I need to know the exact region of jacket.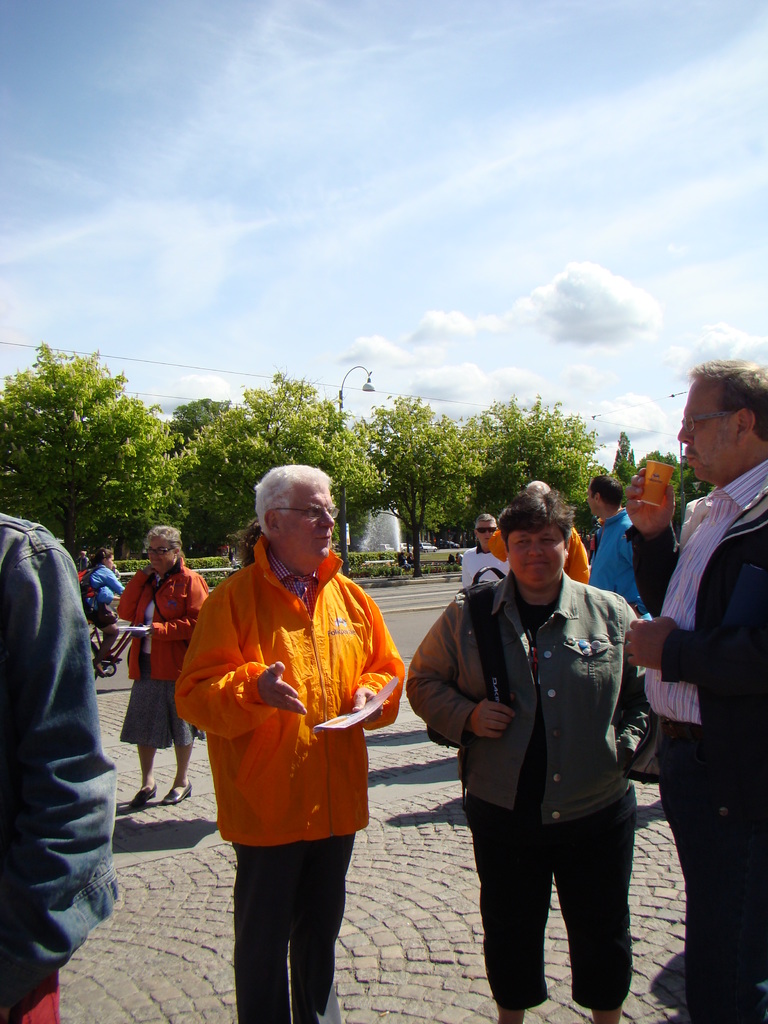
Region: bbox=[116, 557, 210, 683].
